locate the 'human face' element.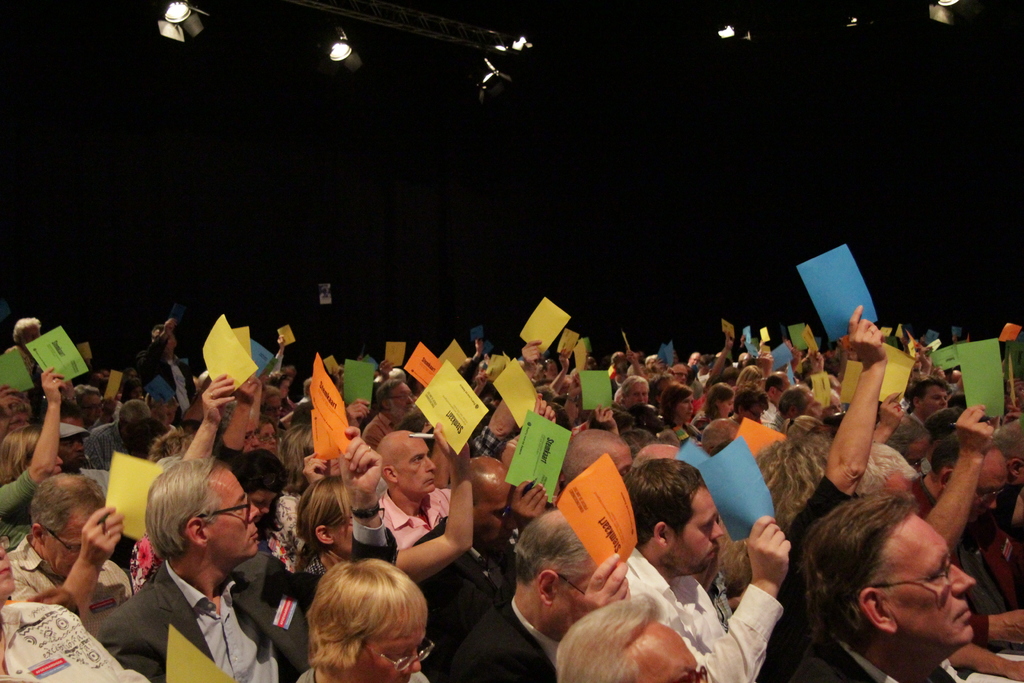
Element bbox: left=261, top=421, right=285, bottom=454.
